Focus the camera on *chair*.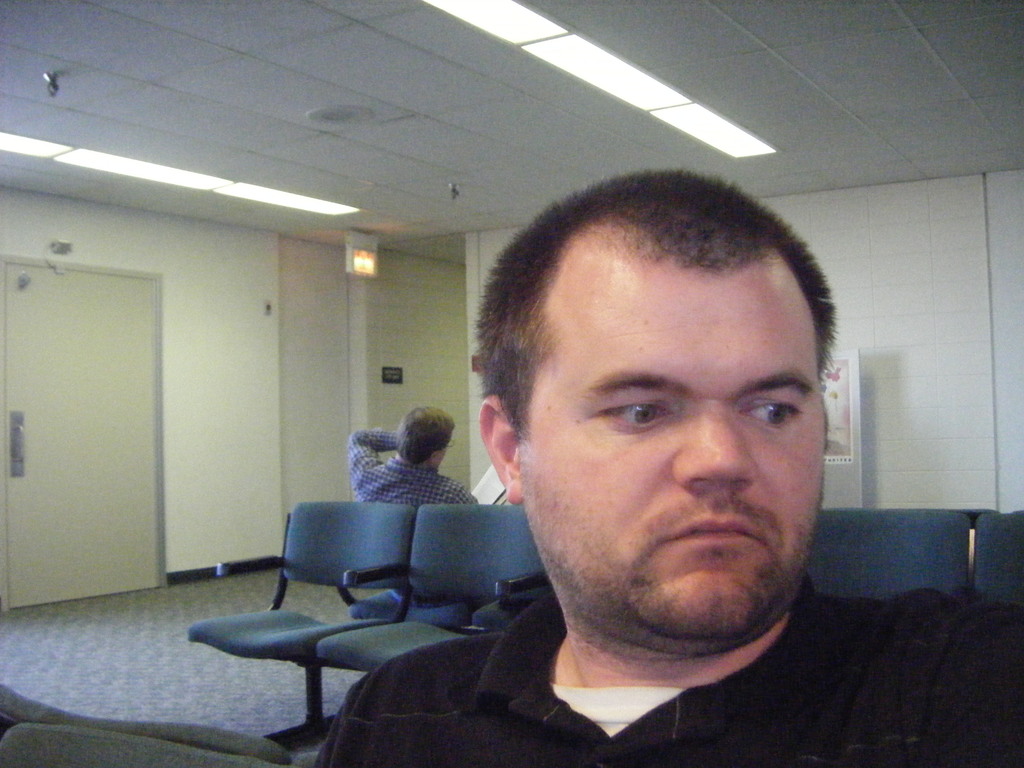
Focus region: 191, 496, 398, 737.
